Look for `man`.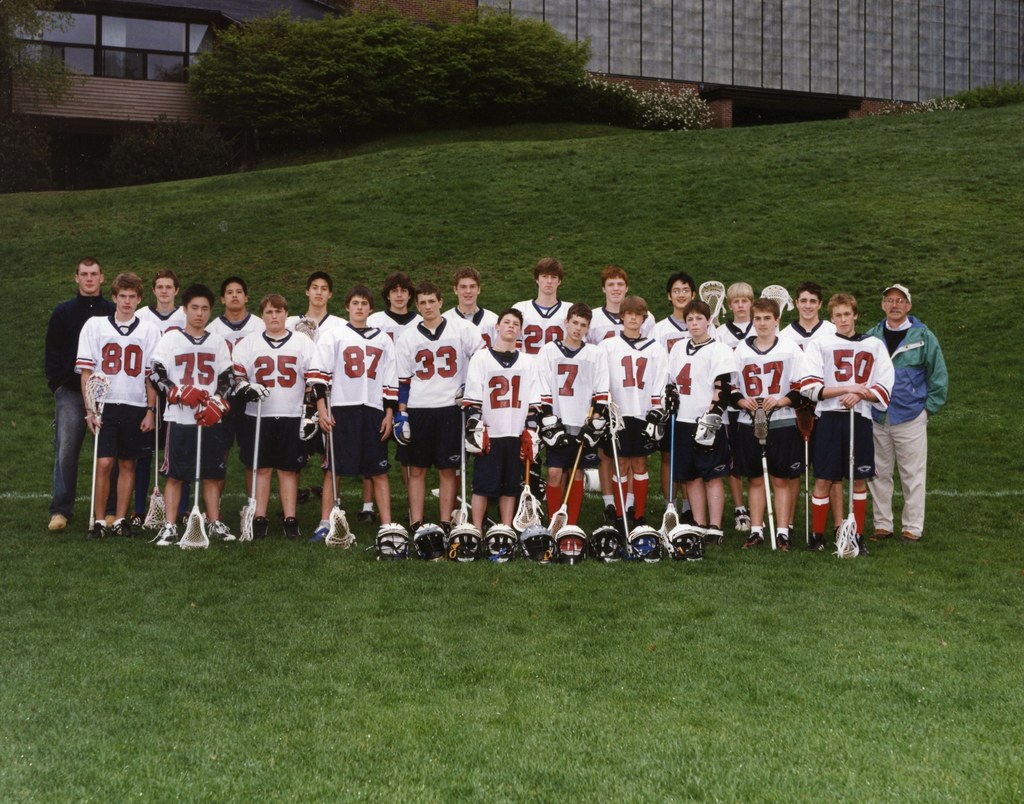
Found: x1=305, y1=279, x2=398, y2=547.
